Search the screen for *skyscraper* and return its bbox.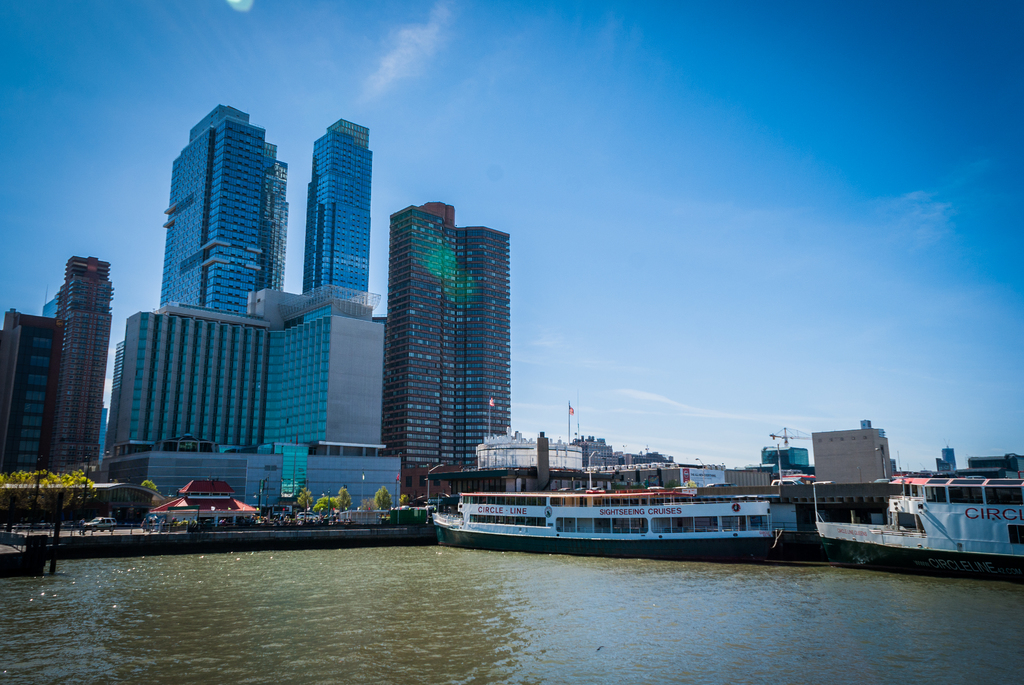
Found: Rect(164, 101, 290, 320).
